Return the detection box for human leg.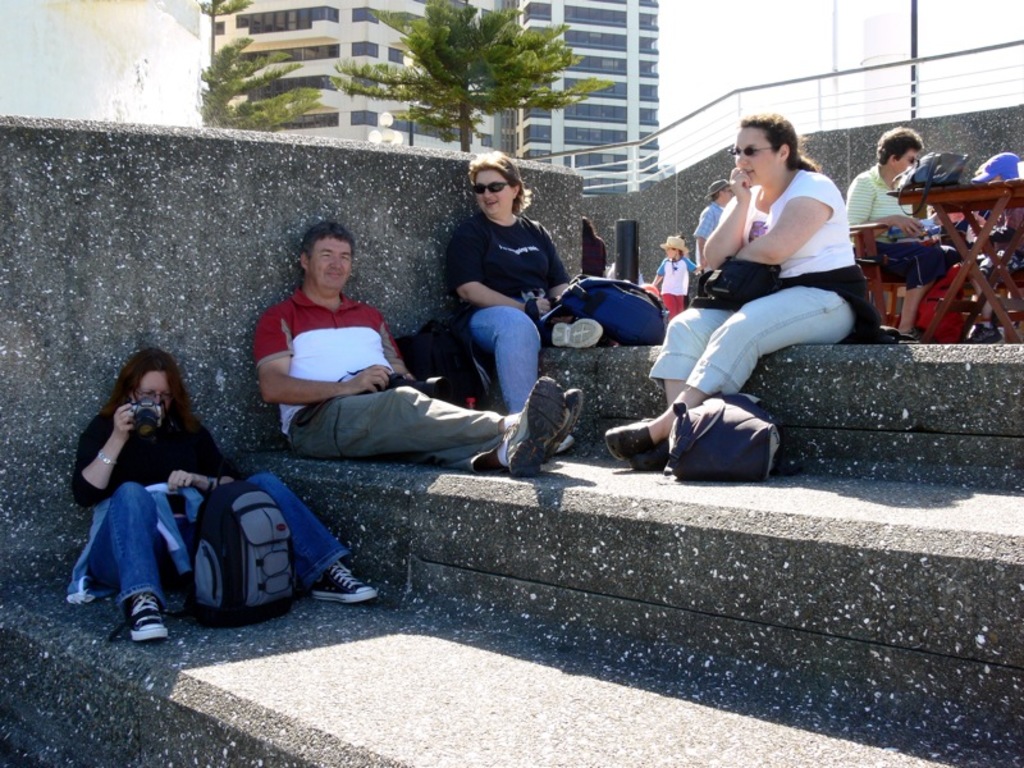
bbox=[608, 276, 860, 467].
